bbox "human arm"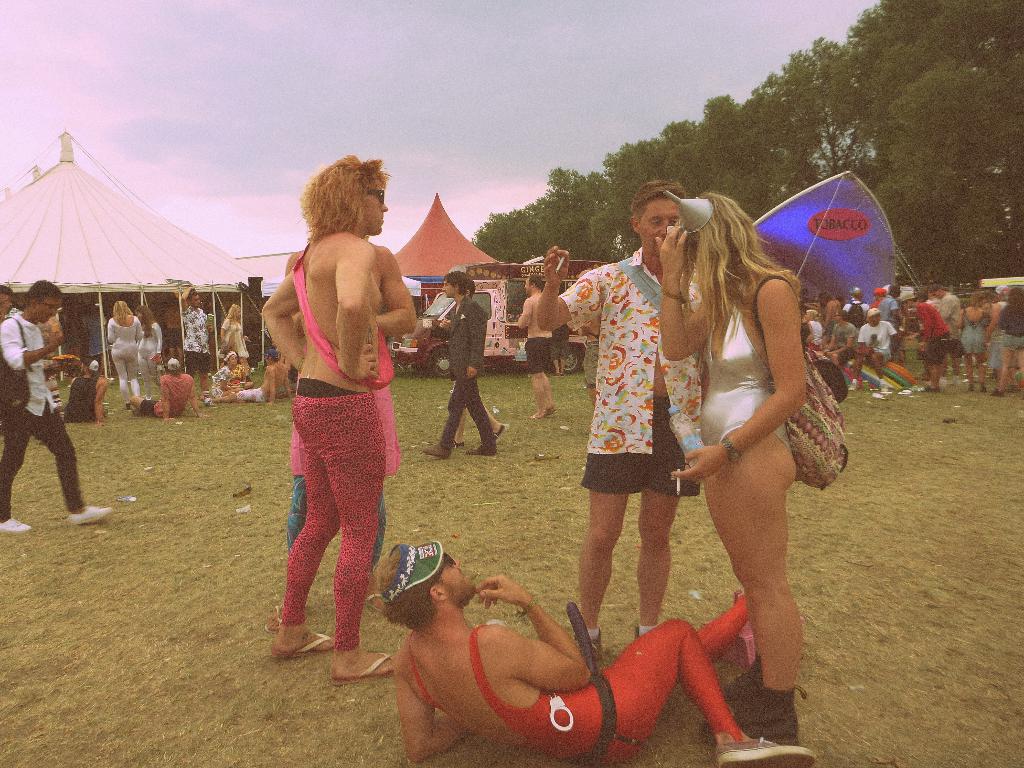
{"left": 476, "top": 572, "right": 596, "bottom": 694}
